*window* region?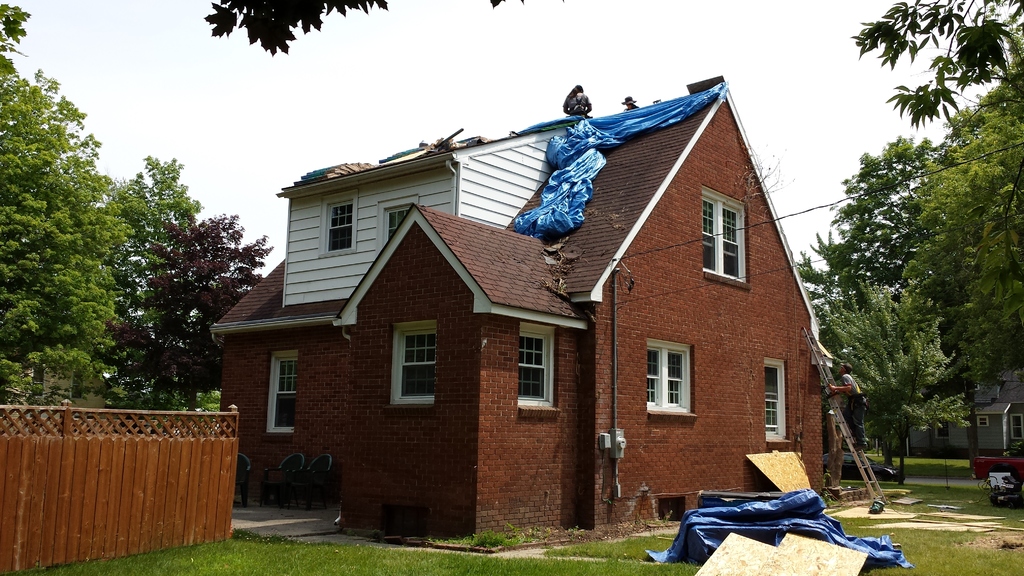
(513, 323, 557, 406)
